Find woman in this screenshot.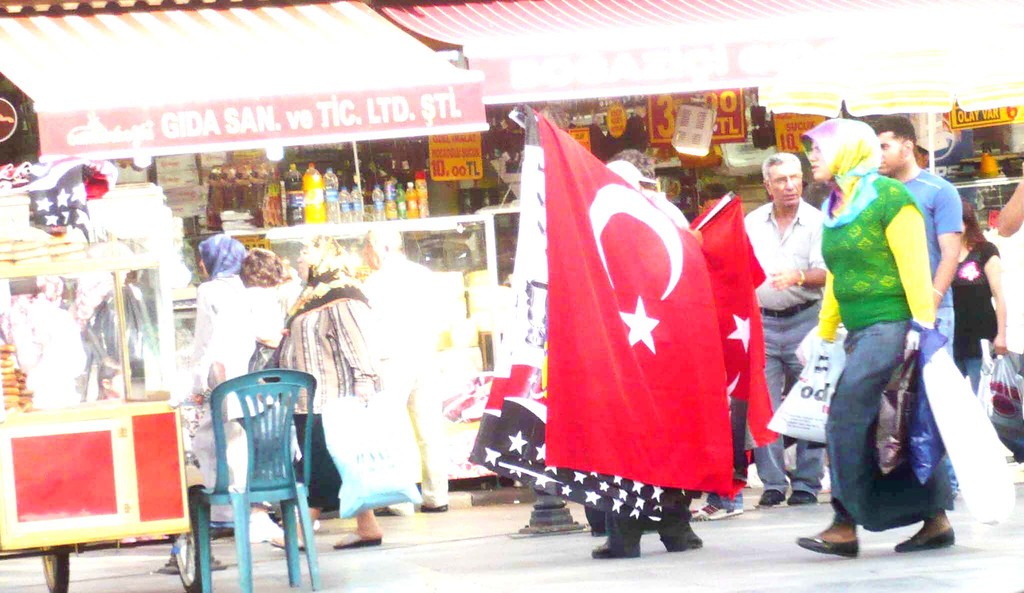
The bounding box for woman is locate(270, 233, 381, 560).
